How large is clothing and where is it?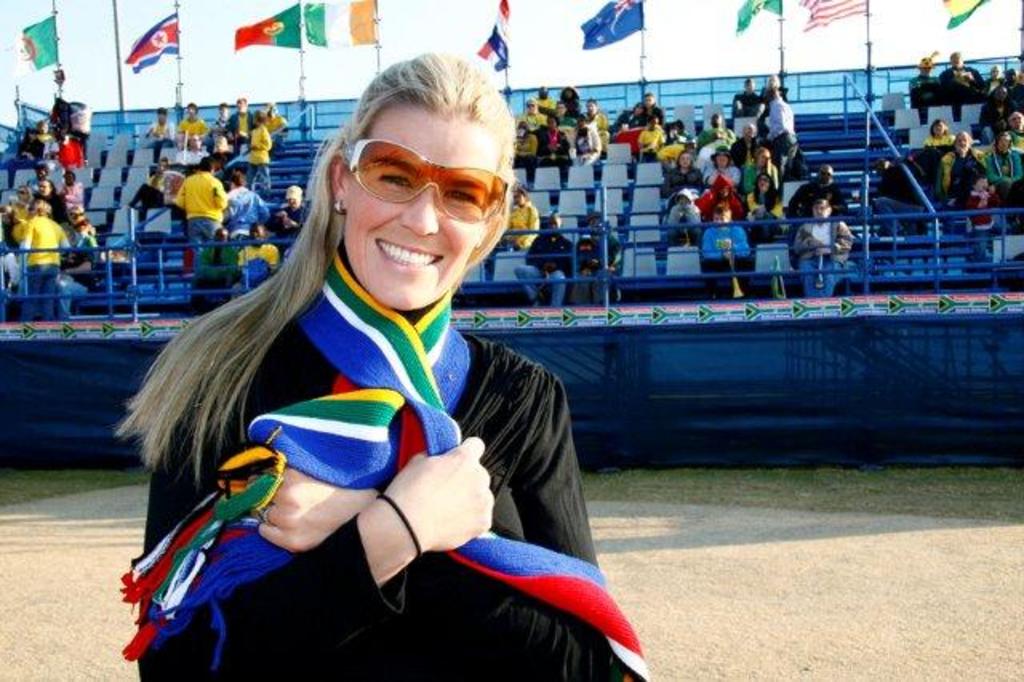
Bounding box: <region>246, 120, 275, 165</region>.
